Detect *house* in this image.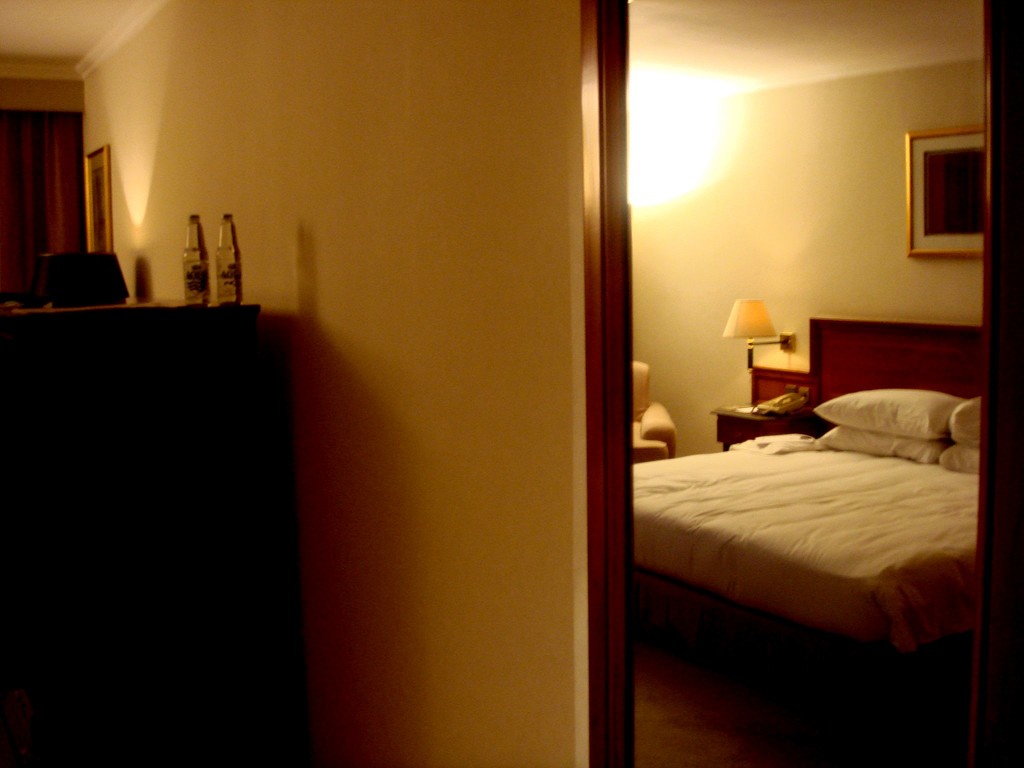
Detection: bbox=[93, 0, 1023, 767].
